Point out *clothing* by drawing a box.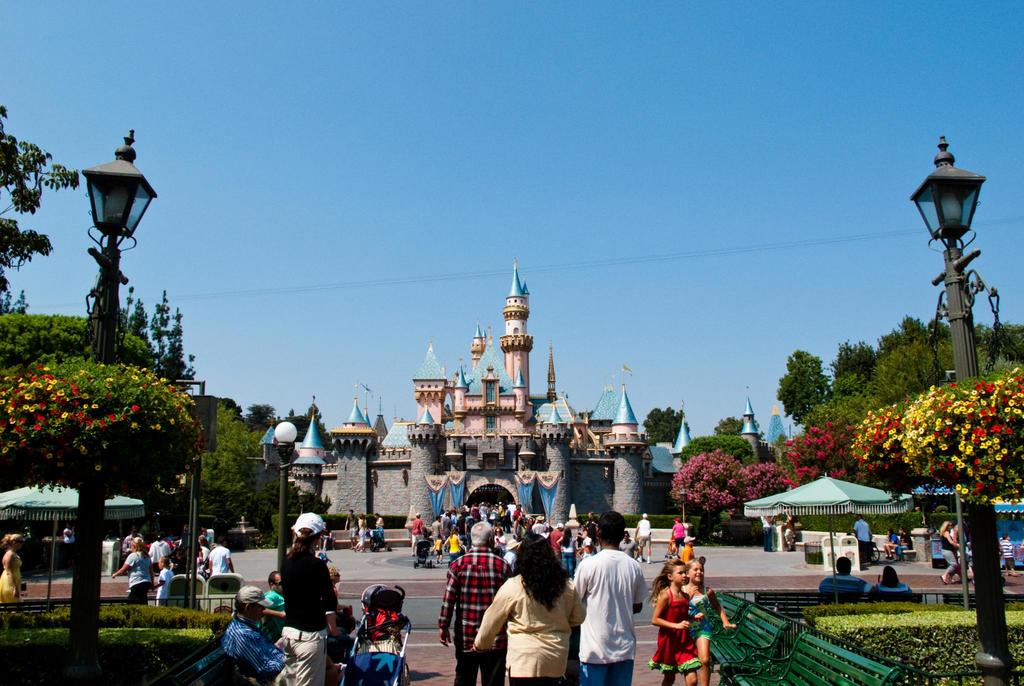
Rect(809, 571, 870, 596).
